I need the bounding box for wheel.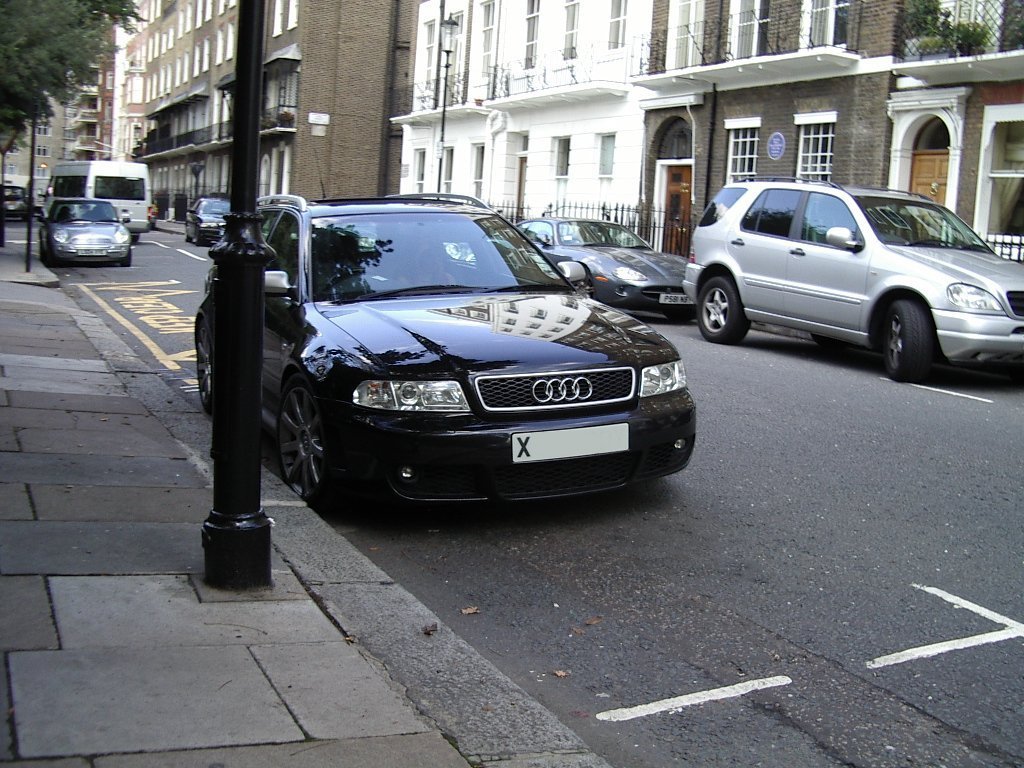
Here it is: pyautogui.locateOnScreen(259, 369, 343, 510).
